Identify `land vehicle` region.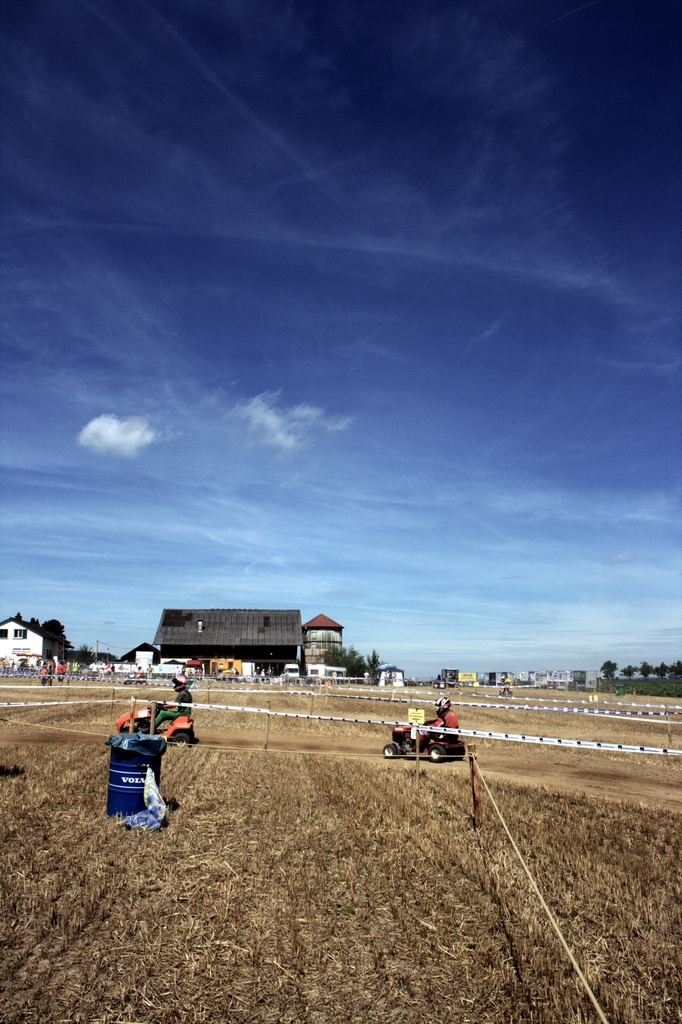
Region: 382, 722, 464, 760.
